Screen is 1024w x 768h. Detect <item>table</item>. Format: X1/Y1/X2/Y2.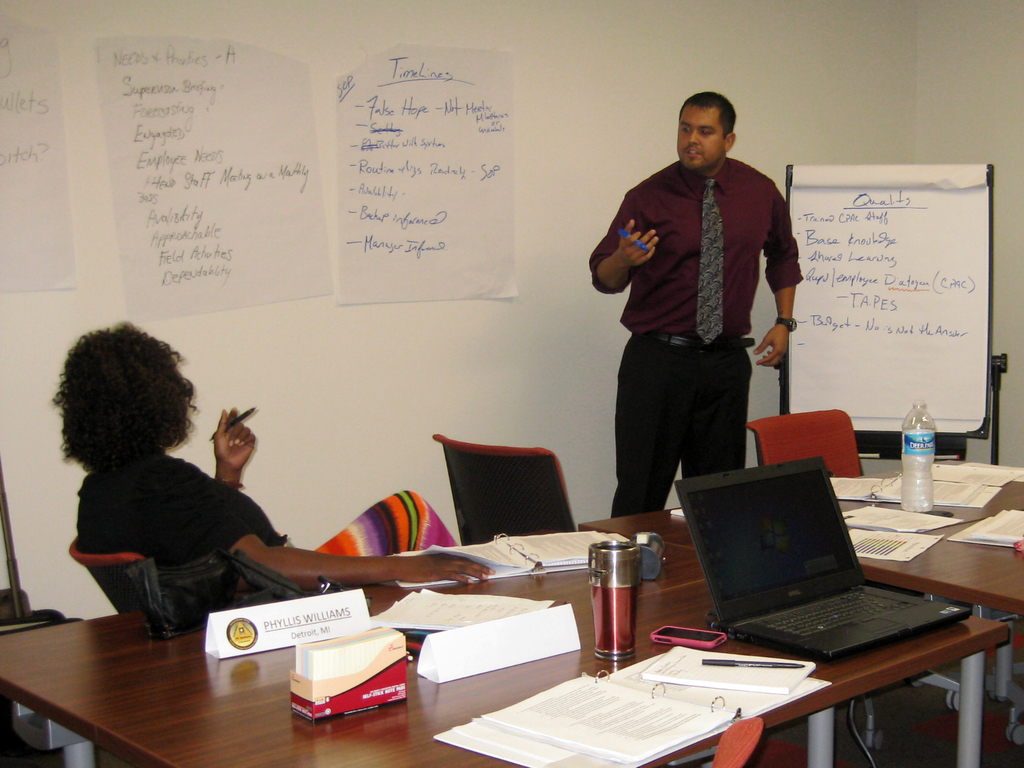
0/511/1011/767.
